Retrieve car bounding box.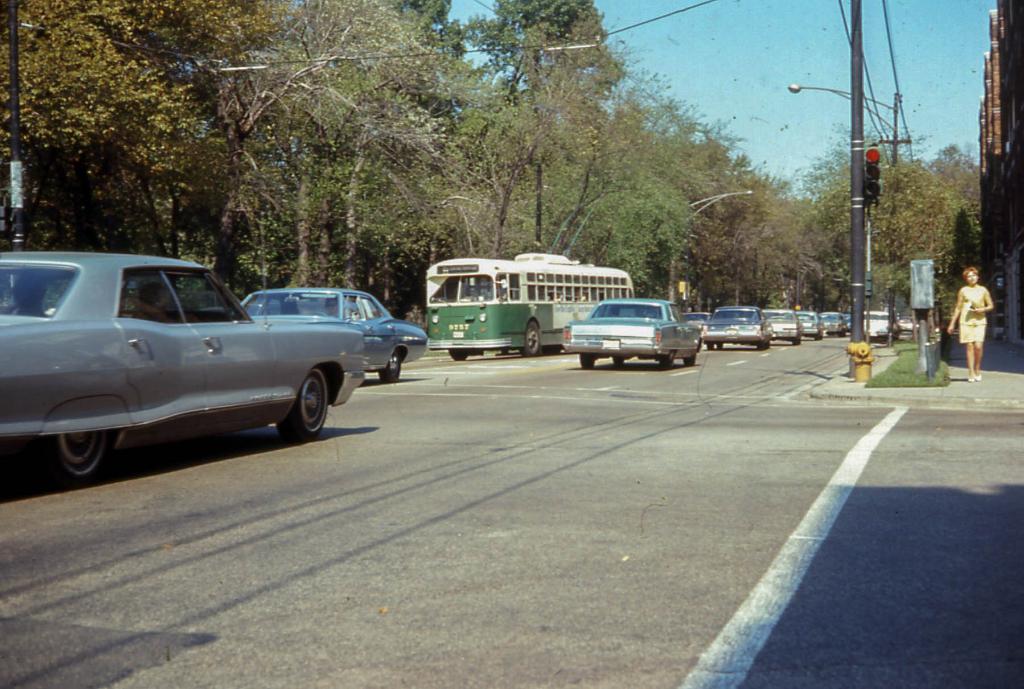
Bounding box: <box>799,310,822,338</box>.
